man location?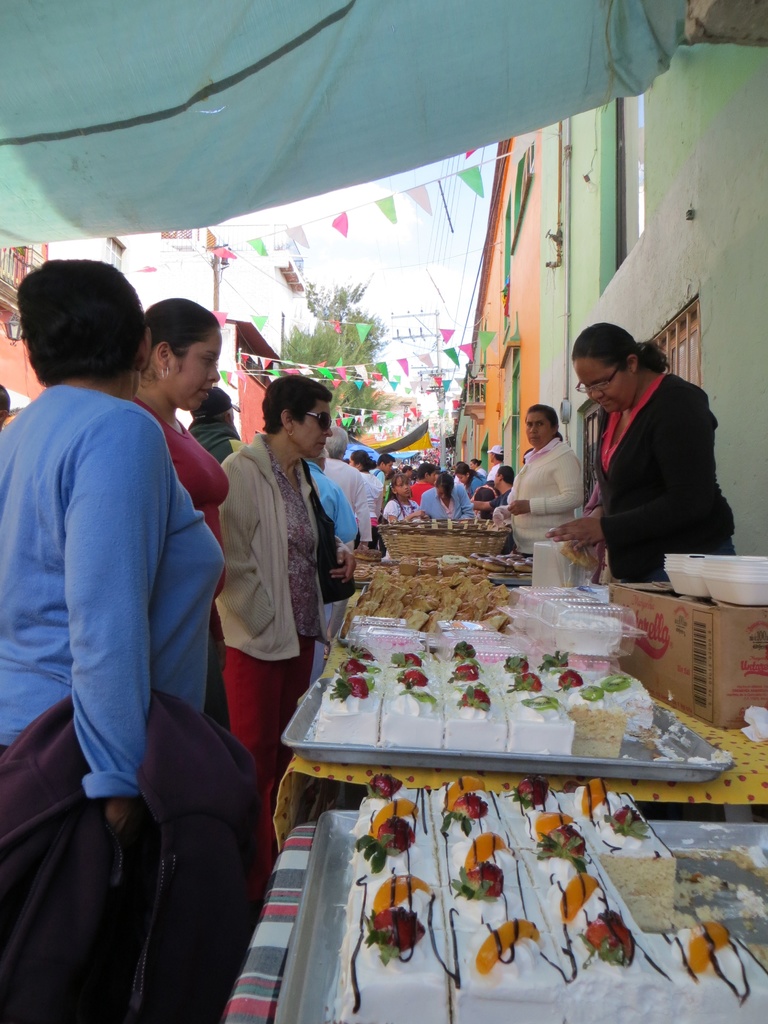
rect(184, 385, 240, 462)
